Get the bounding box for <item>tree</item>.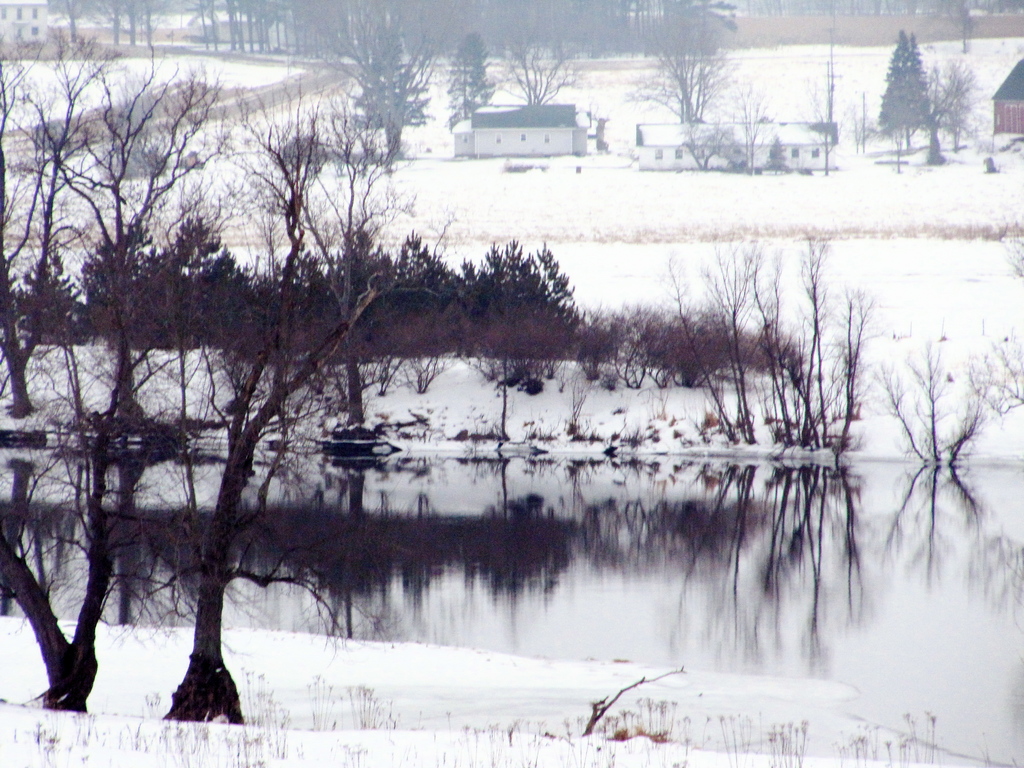
crop(740, 99, 768, 169).
